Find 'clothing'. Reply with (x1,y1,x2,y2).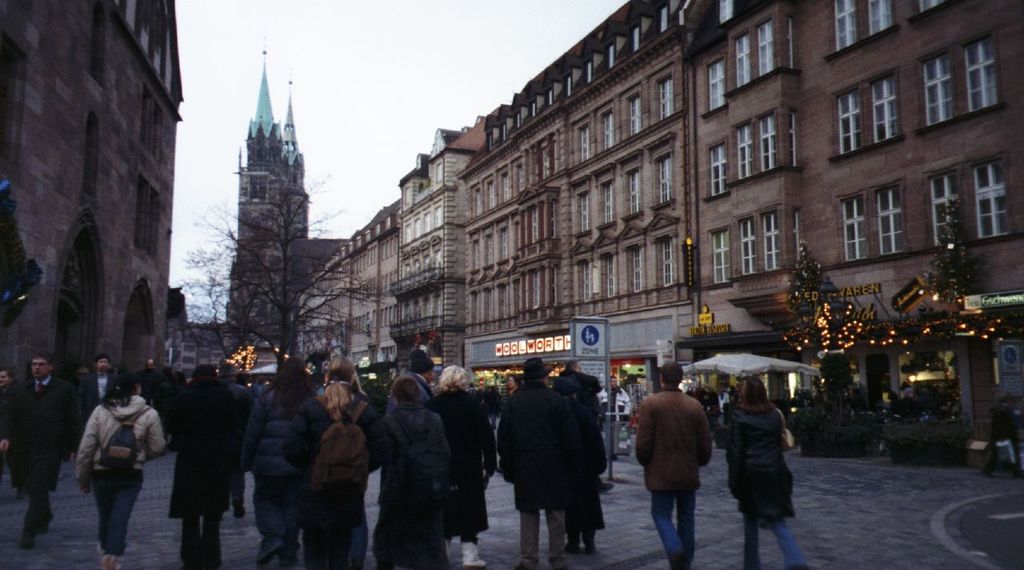
(8,372,82,544).
